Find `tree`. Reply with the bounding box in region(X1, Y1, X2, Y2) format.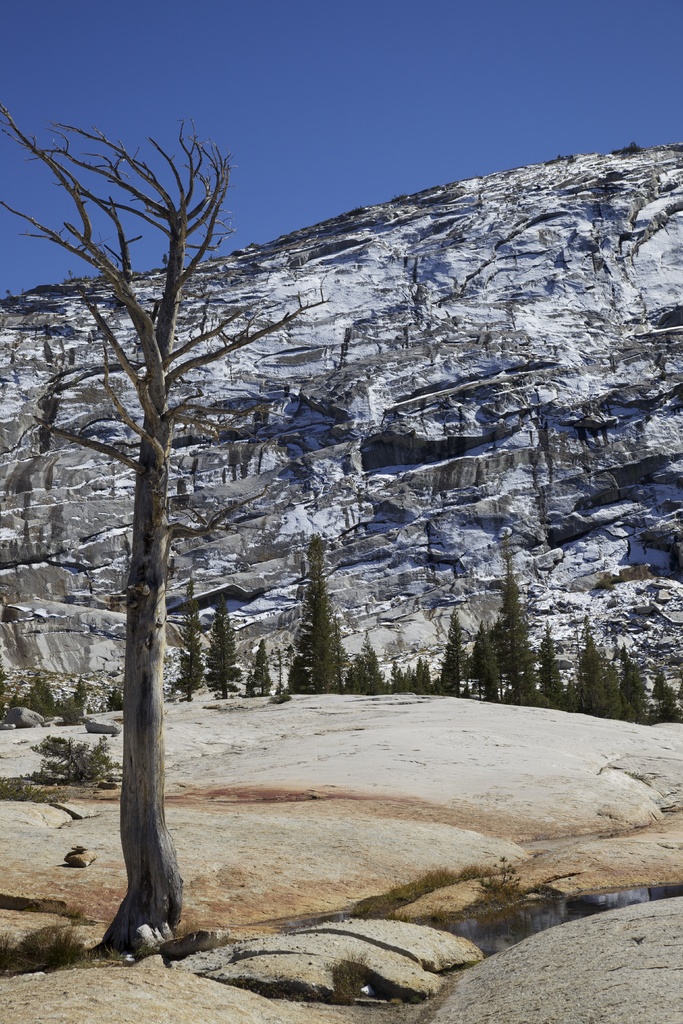
region(490, 535, 525, 705).
